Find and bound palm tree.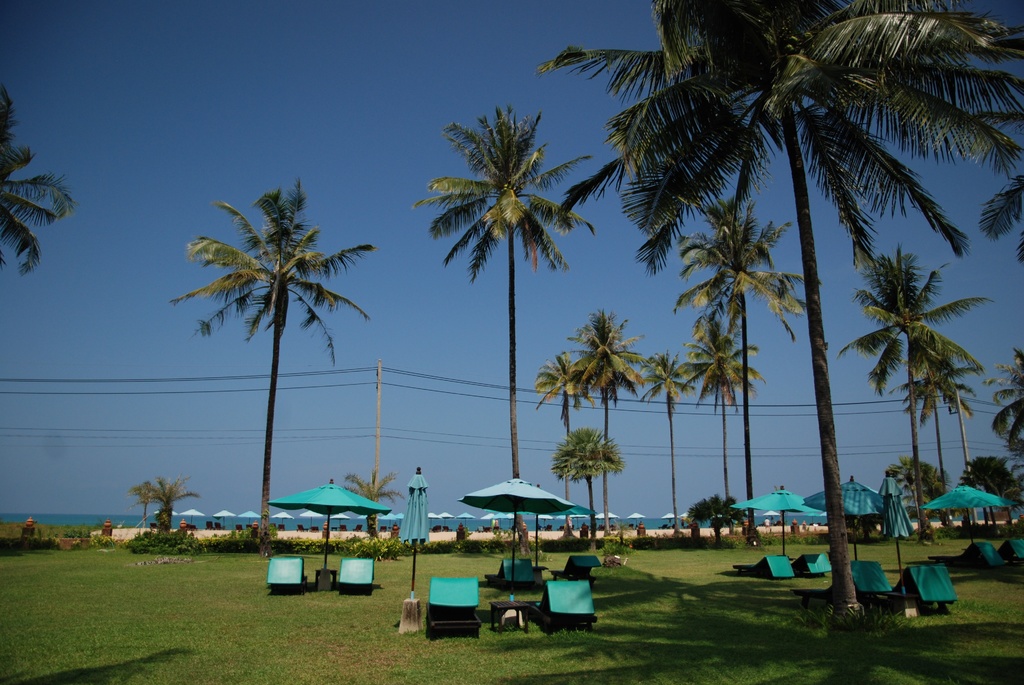
Bound: [x1=851, y1=265, x2=956, y2=471].
